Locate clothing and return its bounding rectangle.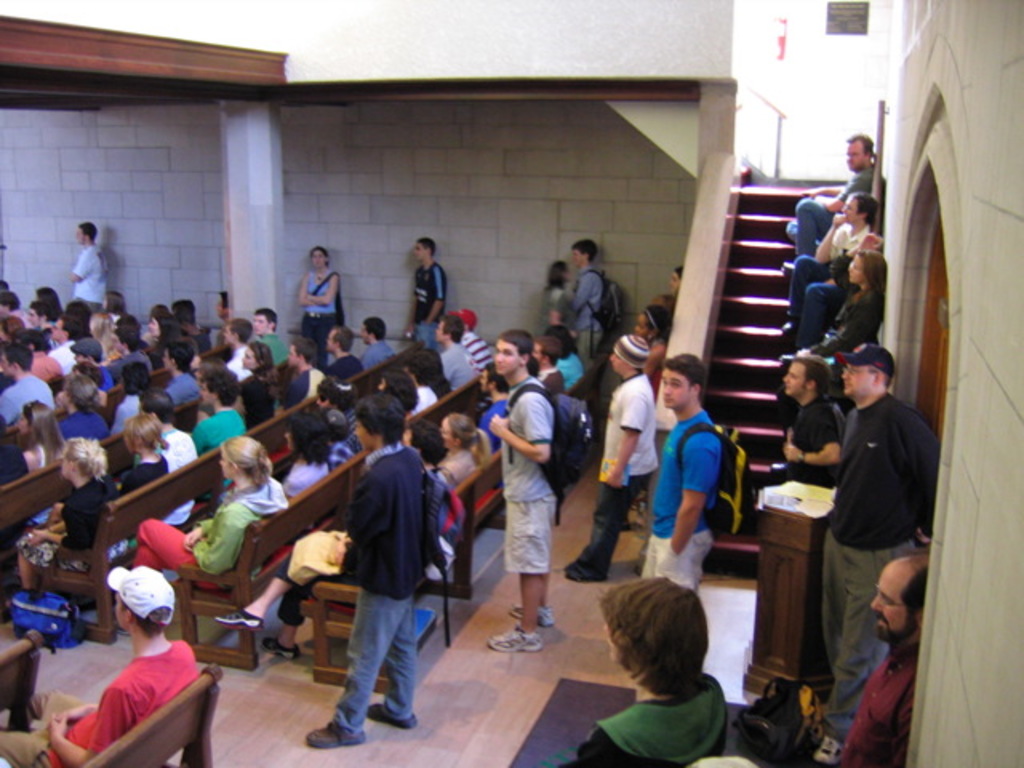
l=552, t=672, r=731, b=766.
